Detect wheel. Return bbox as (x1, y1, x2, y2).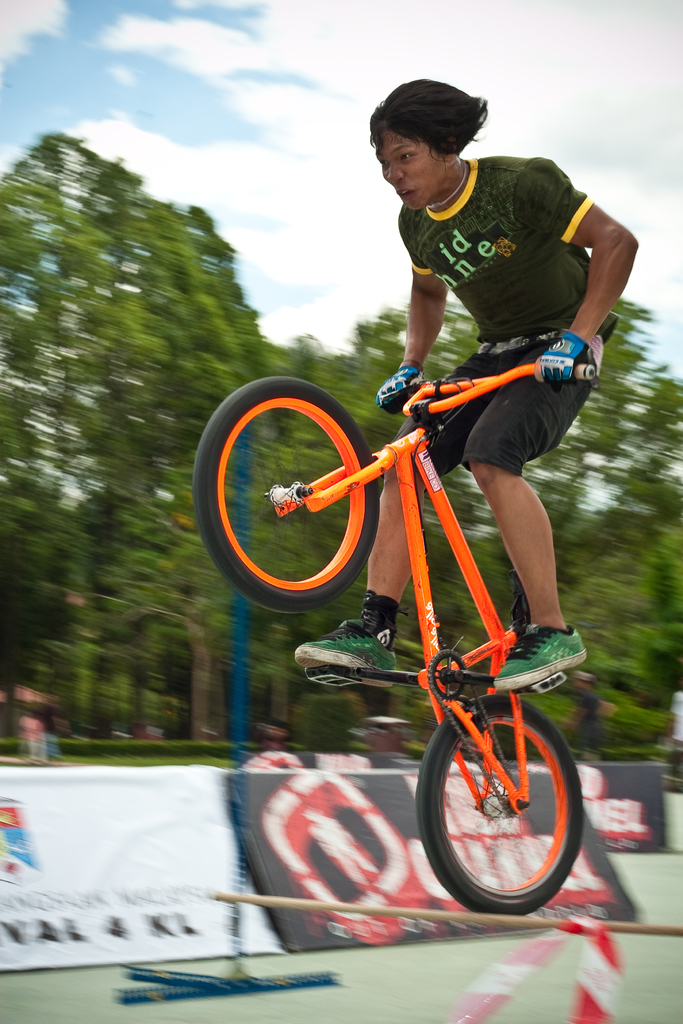
(411, 690, 586, 926).
